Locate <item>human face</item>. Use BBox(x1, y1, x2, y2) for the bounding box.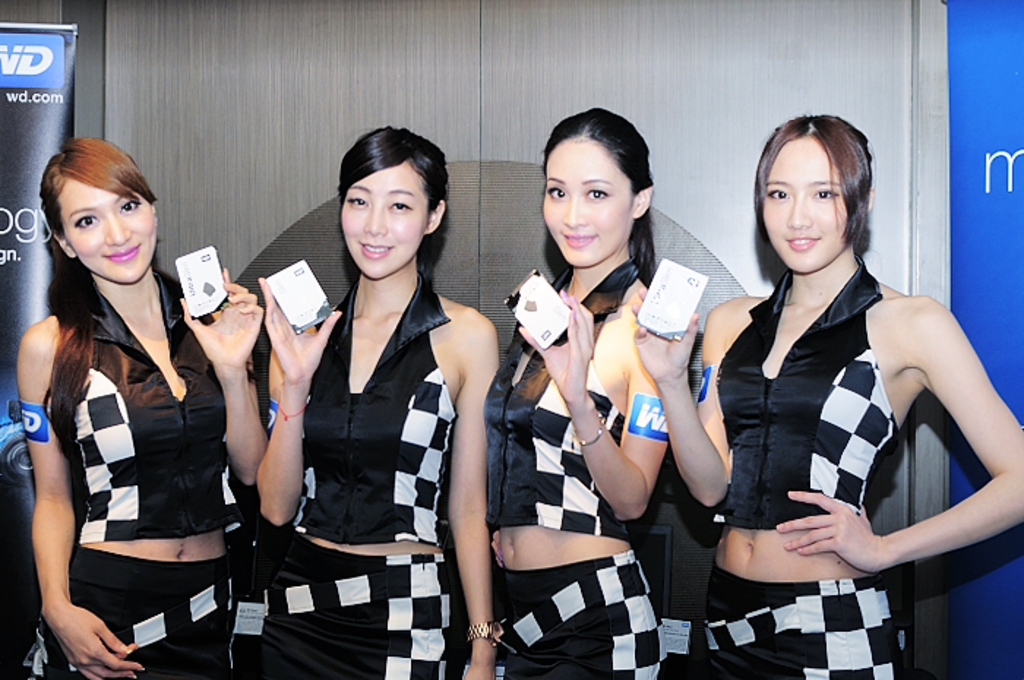
BBox(57, 180, 155, 284).
